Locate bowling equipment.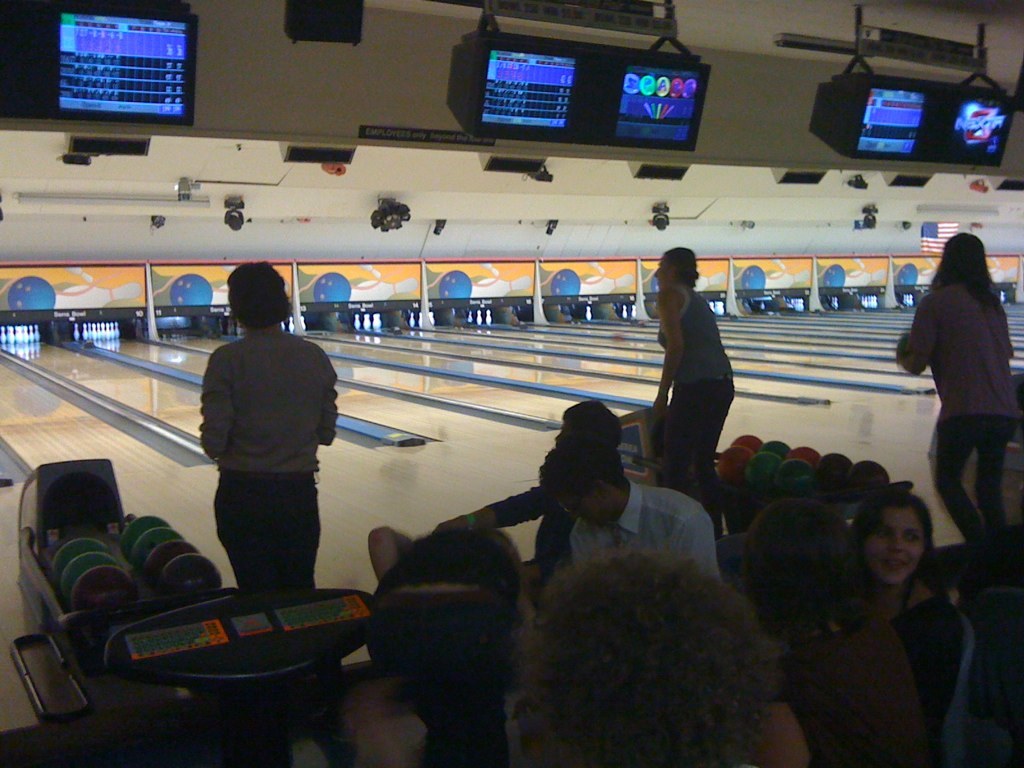
Bounding box: Rect(485, 305, 493, 325).
